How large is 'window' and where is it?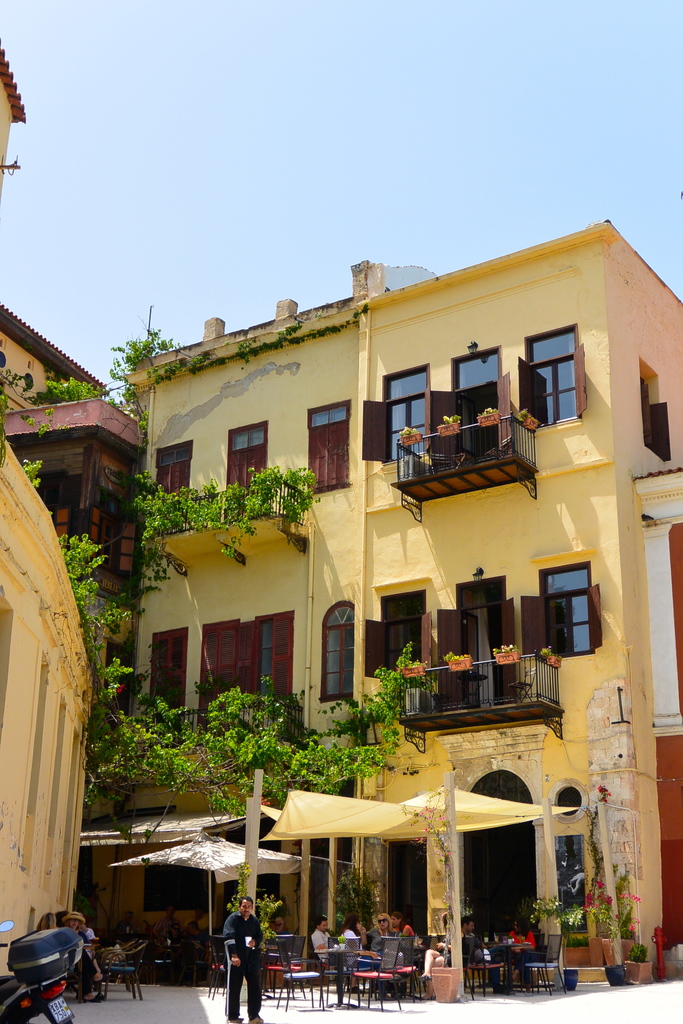
Bounding box: {"x1": 108, "y1": 631, "x2": 135, "y2": 718}.
